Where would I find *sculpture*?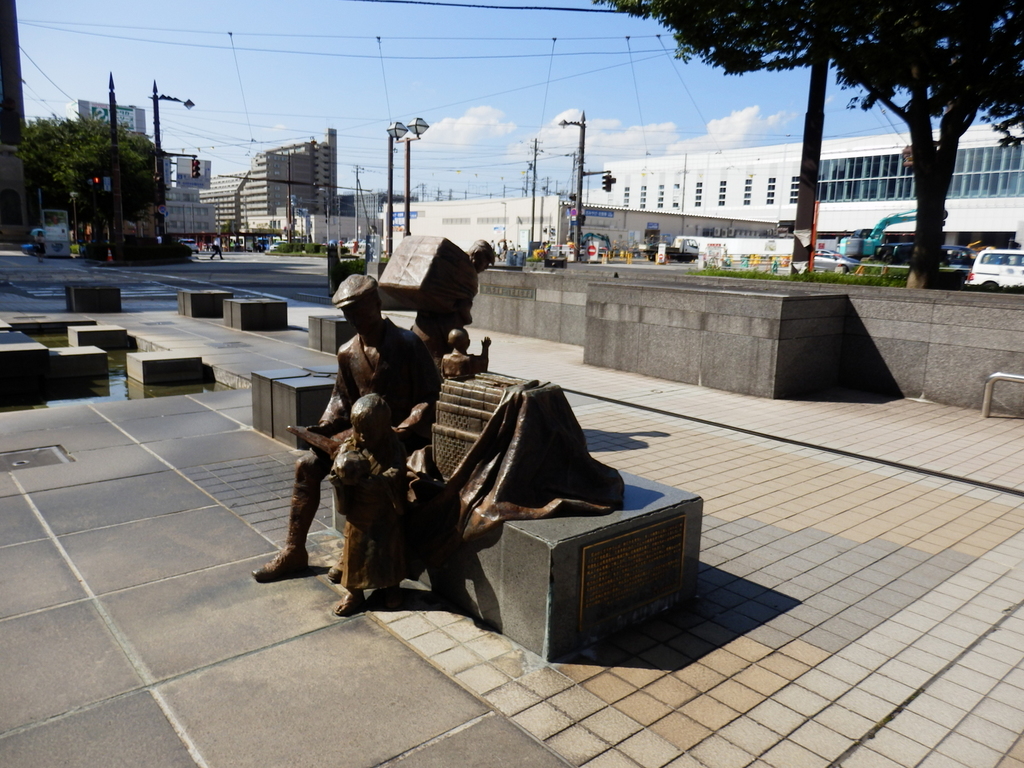
At (x1=440, y1=325, x2=505, y2=384).
